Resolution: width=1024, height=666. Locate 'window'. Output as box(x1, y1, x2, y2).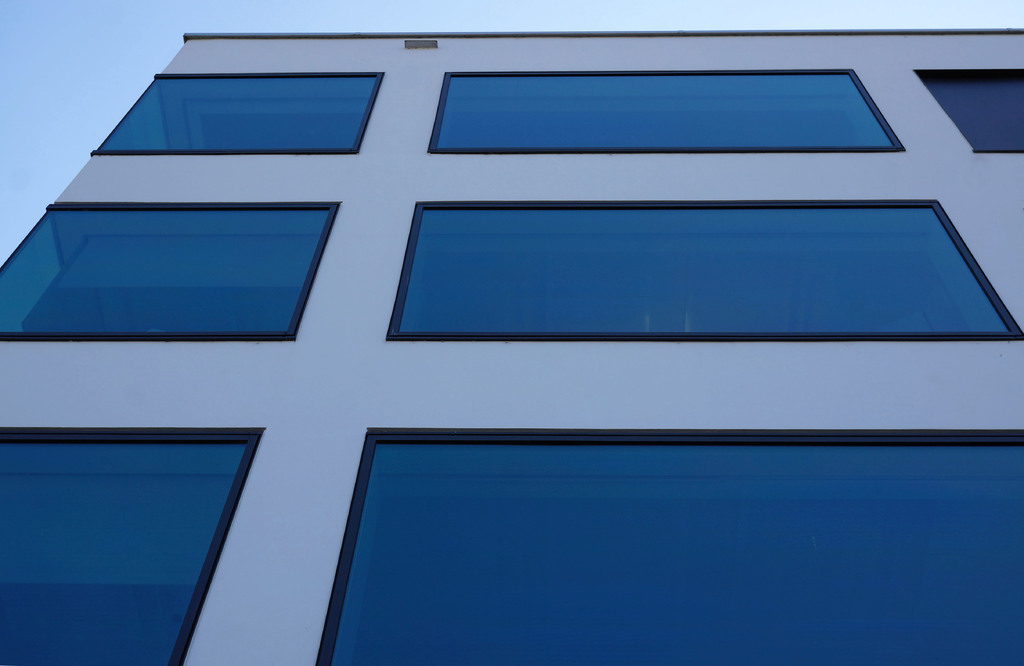
box(429, 69, 907, 151).
